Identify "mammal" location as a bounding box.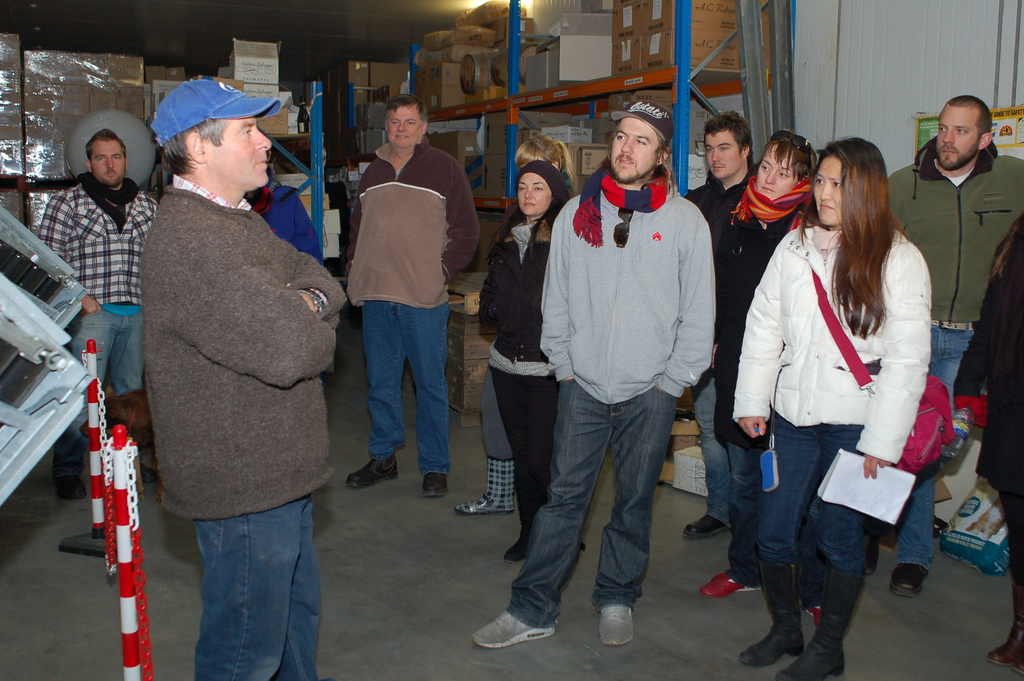
BBox(486, 162, 570, 568).
